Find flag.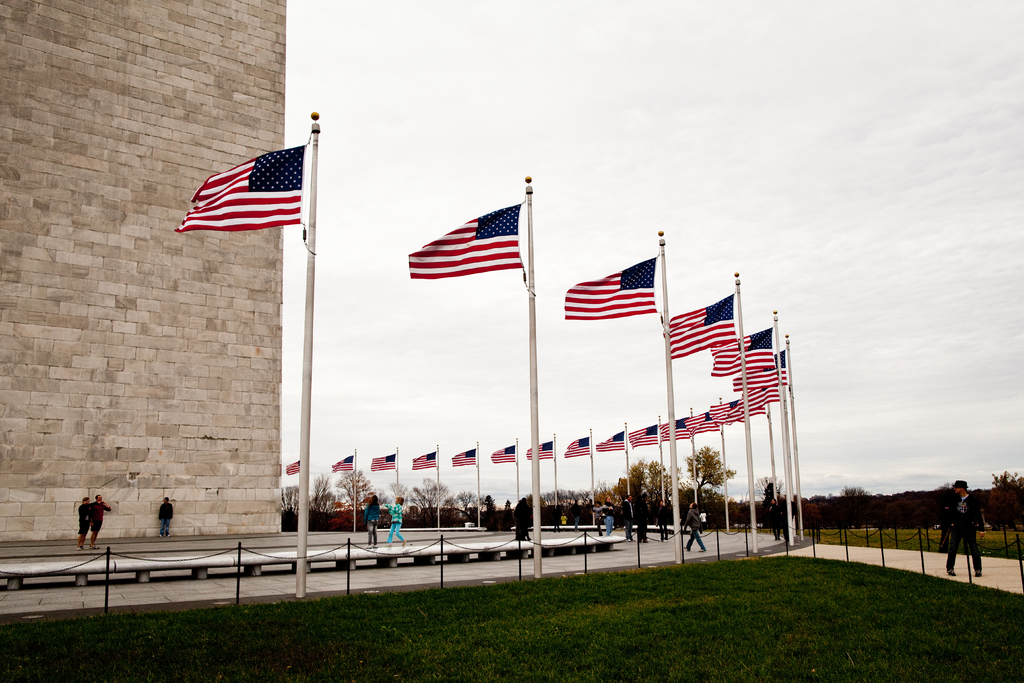
l=737, t=383, r=780, b=402.
